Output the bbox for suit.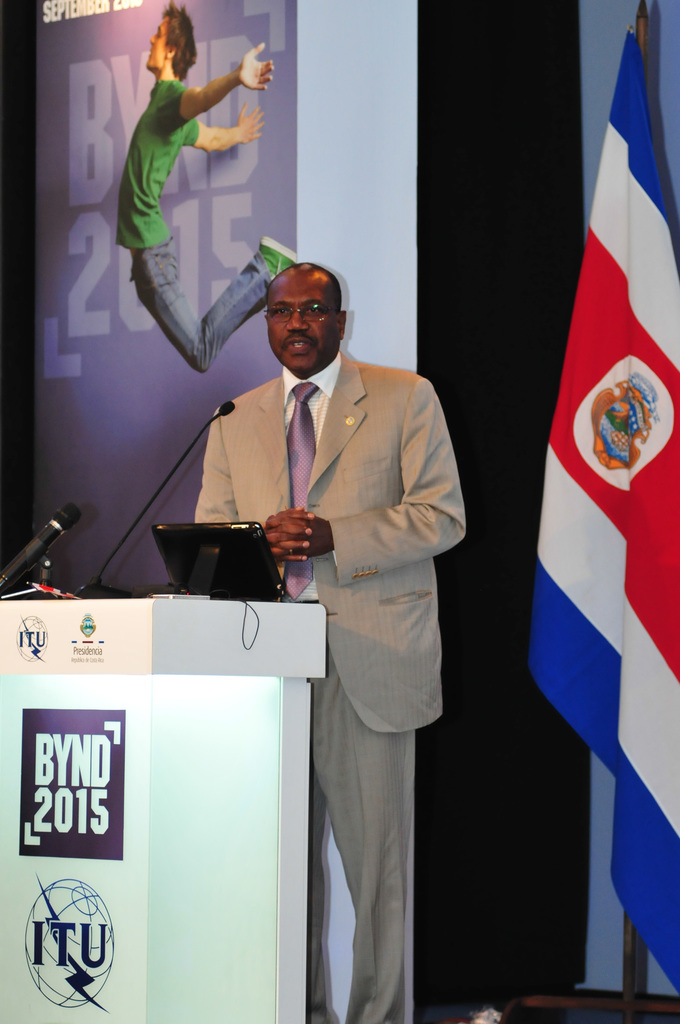
BBox(196, 290, 464, 983).
